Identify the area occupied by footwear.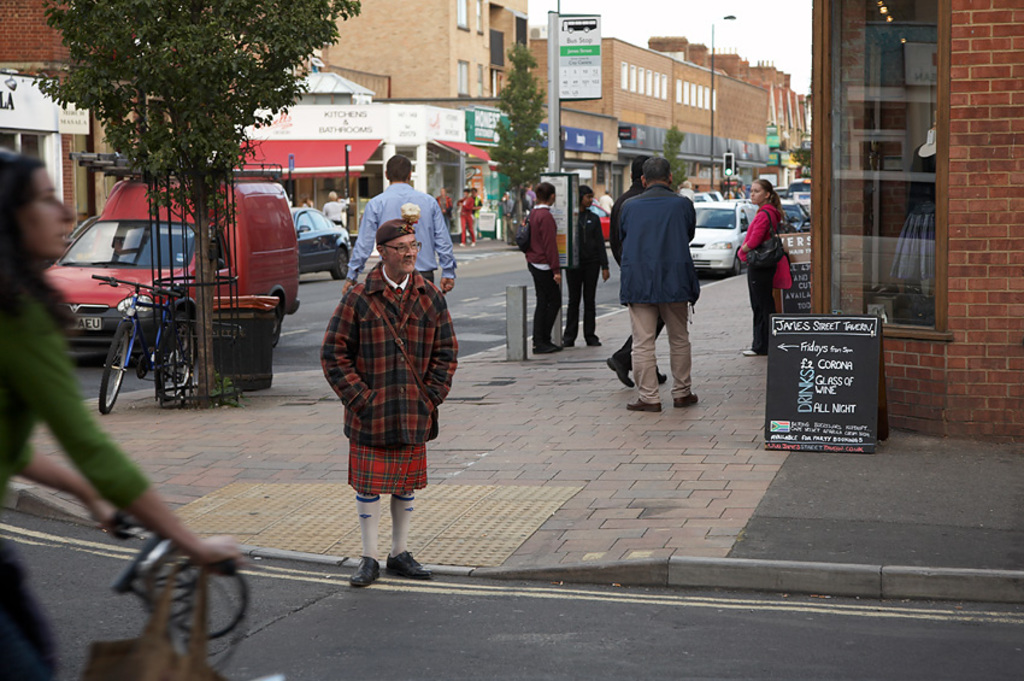
Area: 653:371:671:384.
